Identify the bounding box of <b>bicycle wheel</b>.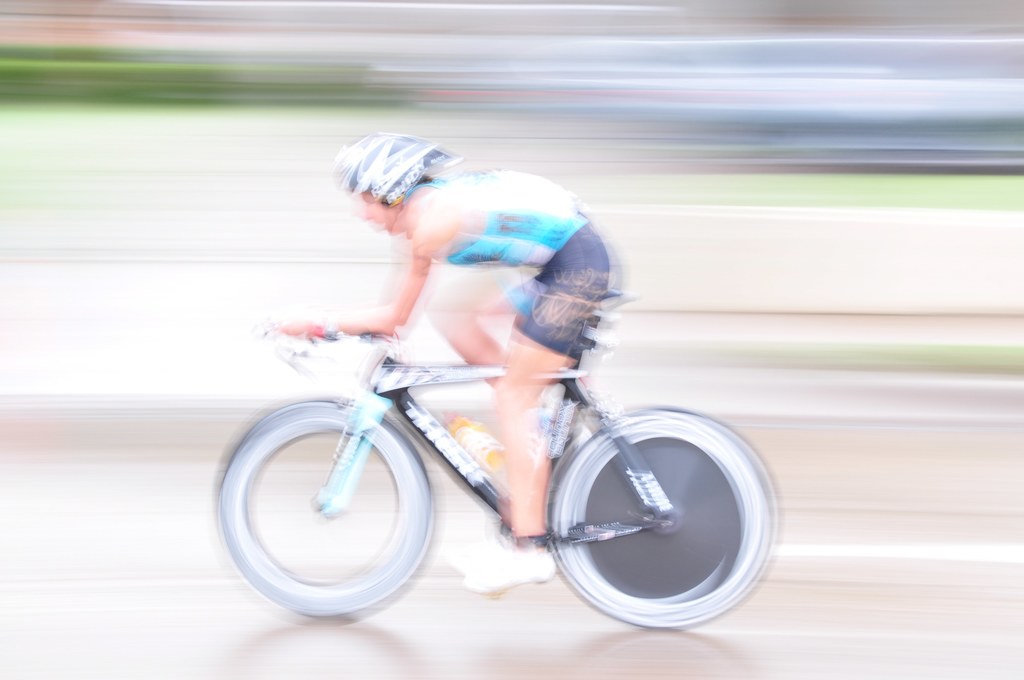
<box>543,403,780,631</box>.
